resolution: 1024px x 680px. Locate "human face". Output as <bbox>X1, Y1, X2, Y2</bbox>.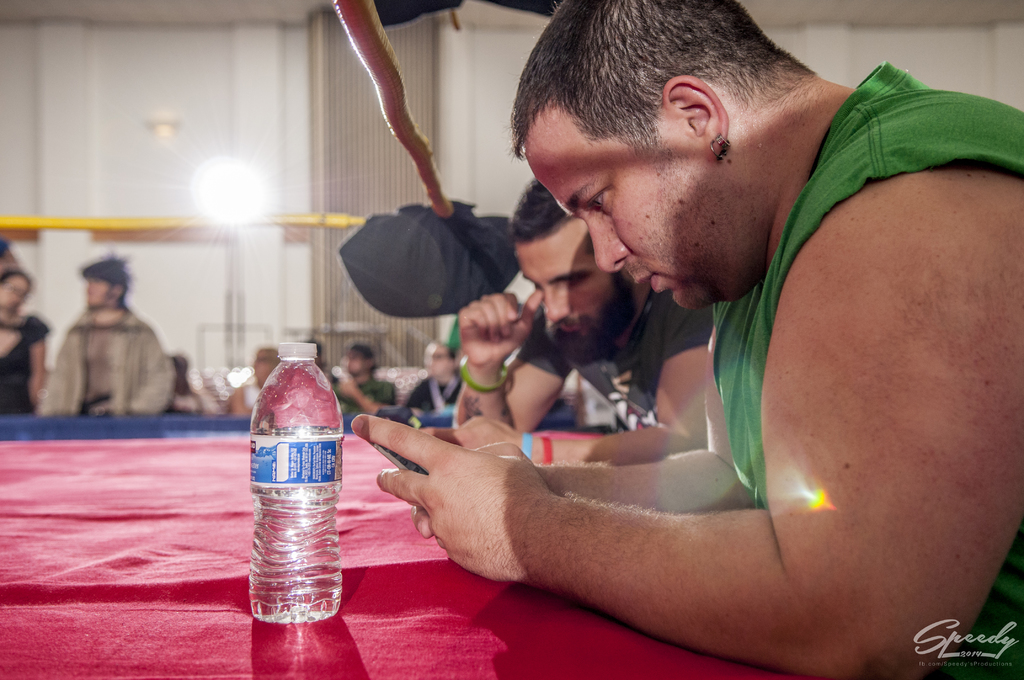
<bbox>512, 215, 611, 339</bbox>.
